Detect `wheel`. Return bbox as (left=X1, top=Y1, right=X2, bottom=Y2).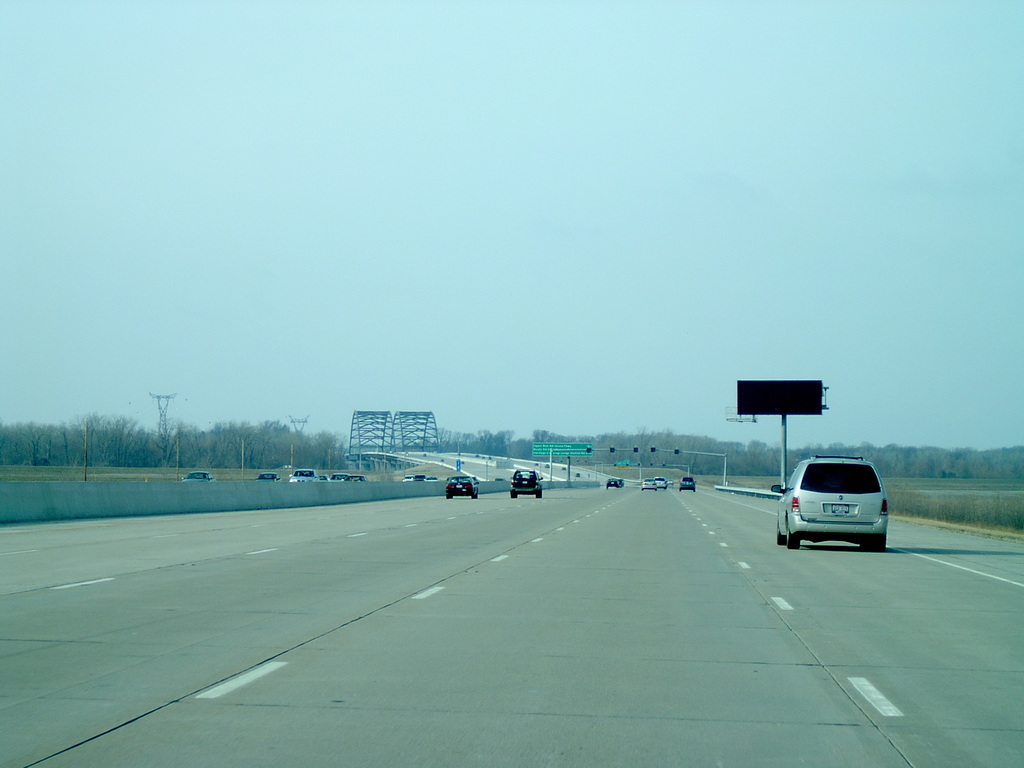
(left=785, top=529, right=797, bottom=547).
